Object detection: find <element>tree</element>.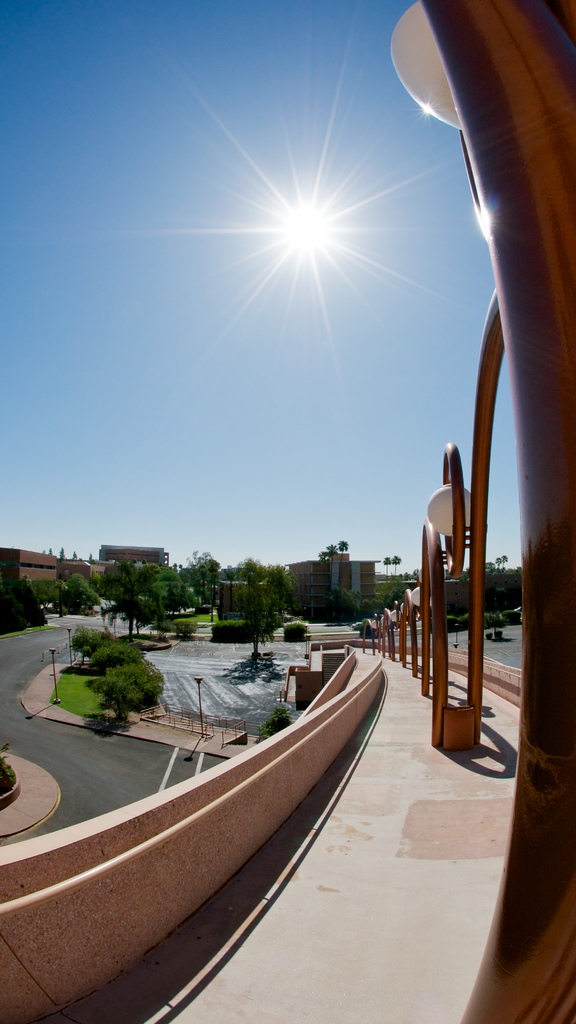
{"left": 485, "top": 559, "right": 492, "bottom": 572}.
